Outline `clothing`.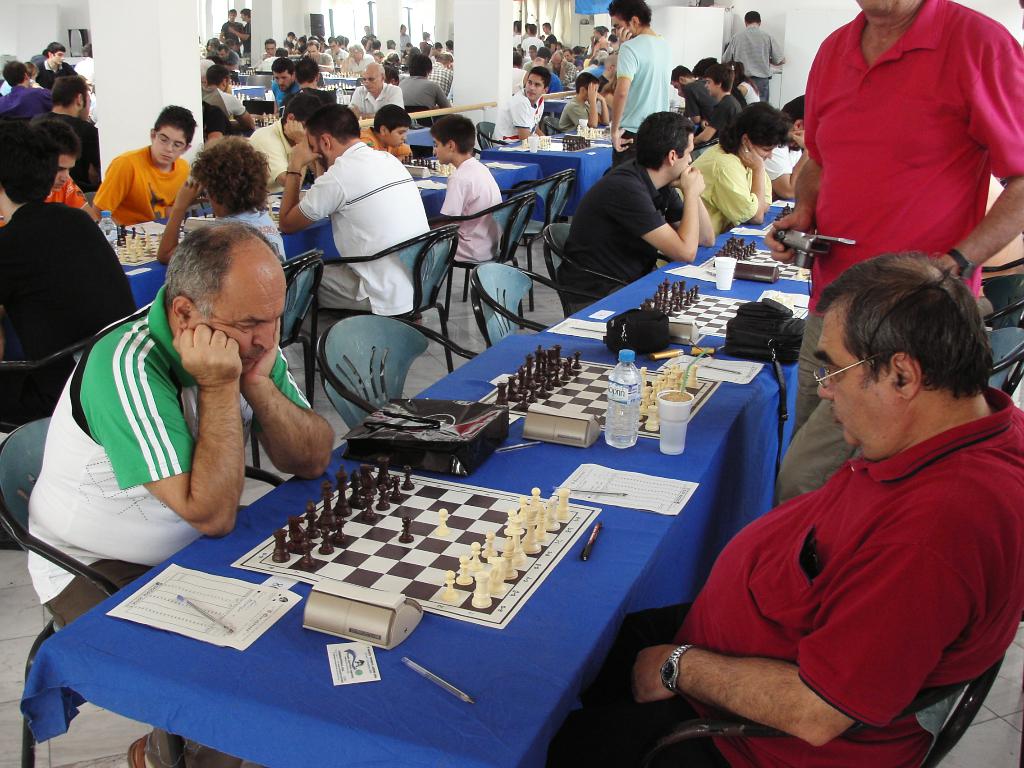
Outline: BBox(198, 78, 254, 128).
